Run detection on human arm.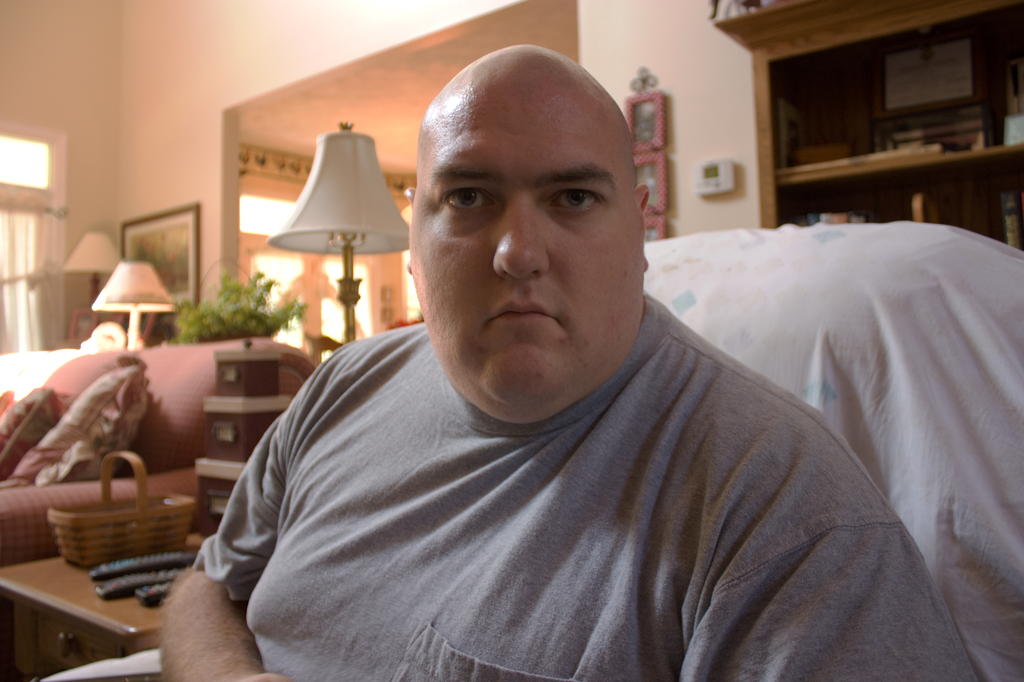
Result: [left=134, top=491, right=258, bottom=679].
